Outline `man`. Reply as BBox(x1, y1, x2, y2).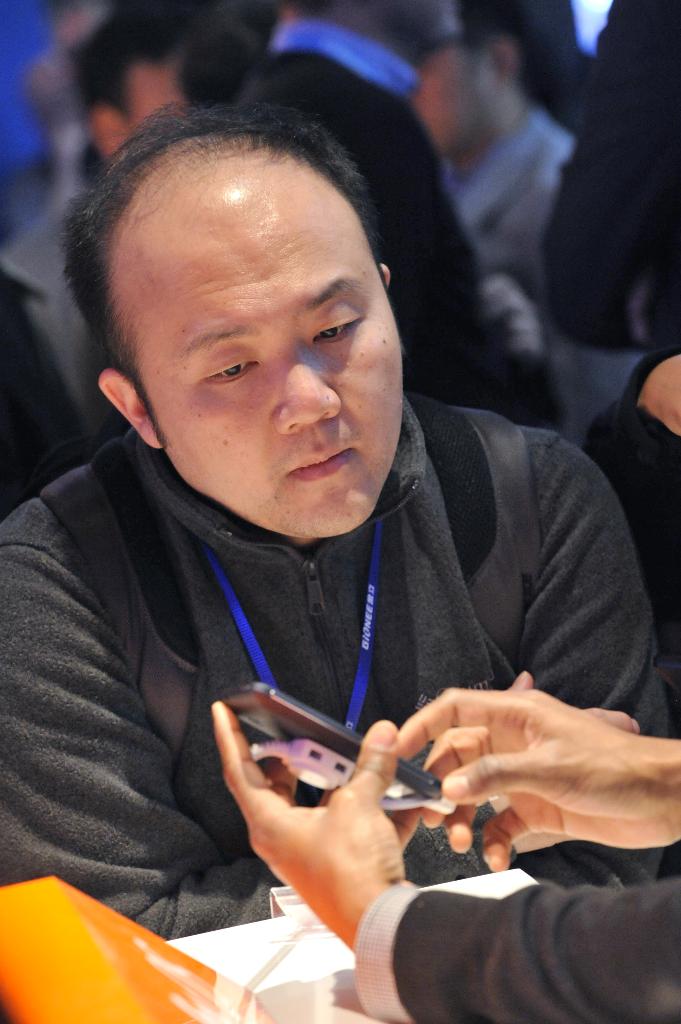
BBox(4, 83, 638, 1020).
